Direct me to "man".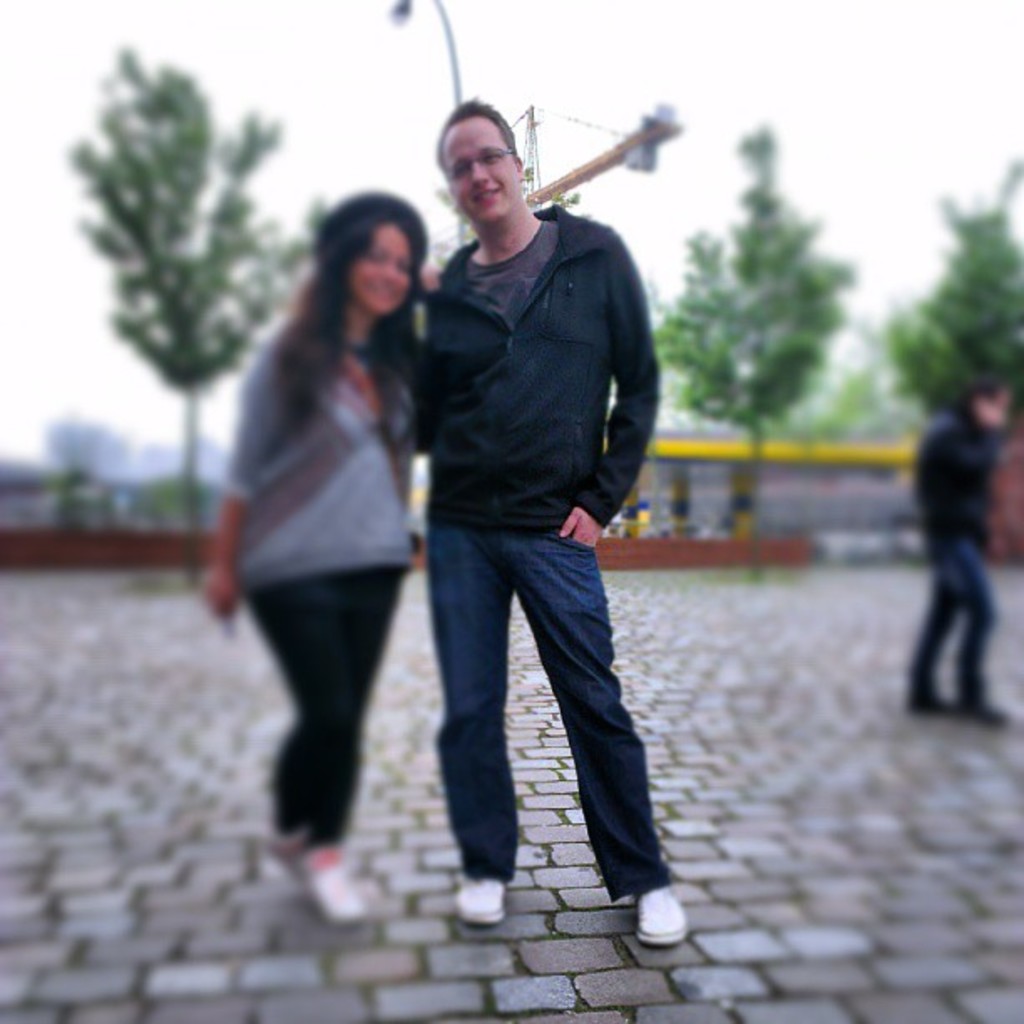
Direction: bbox=(910, 388, 1022, 723).
